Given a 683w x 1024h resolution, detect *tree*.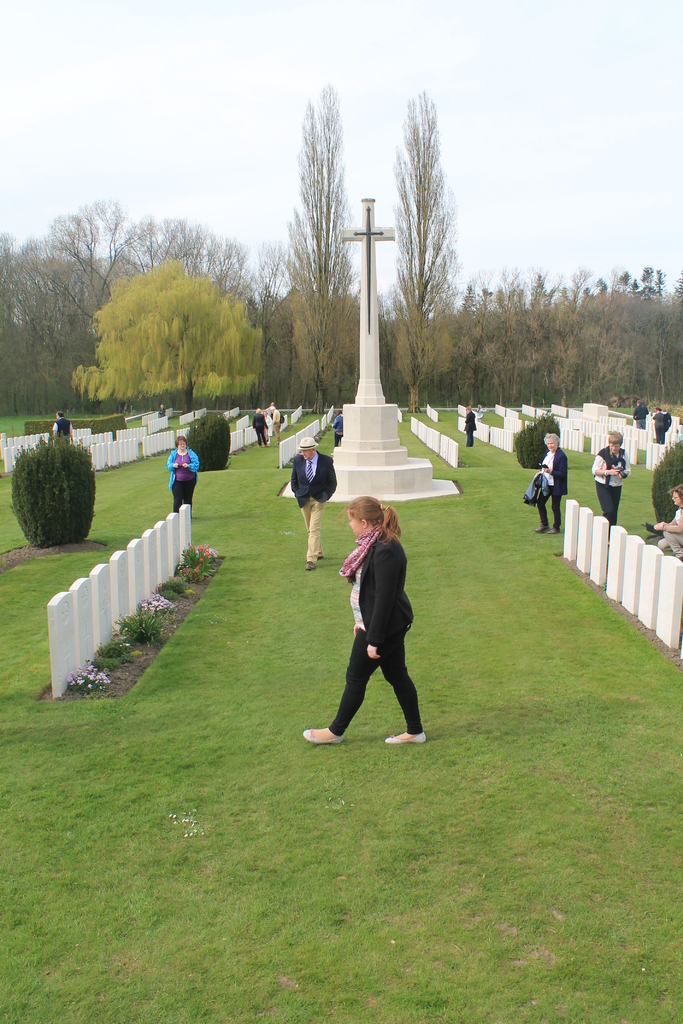
x1=379 y1=76 x2=472 y2=413.
